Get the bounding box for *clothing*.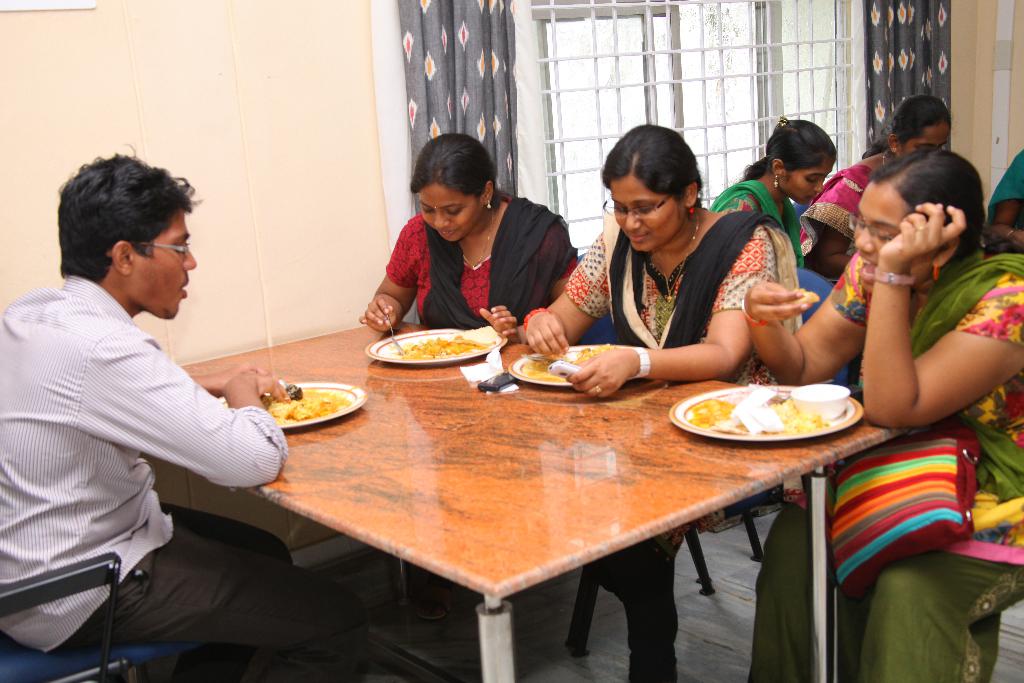
(740, 251, 1023, 682).
